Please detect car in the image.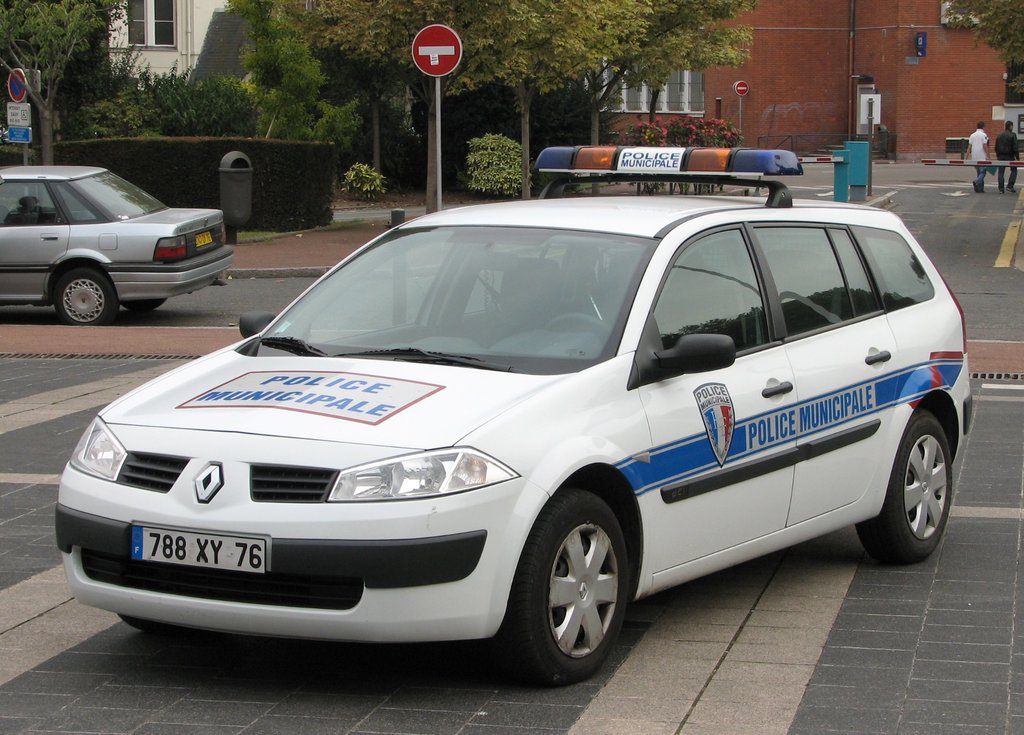
bbox=[52, 104, 973, 688].
